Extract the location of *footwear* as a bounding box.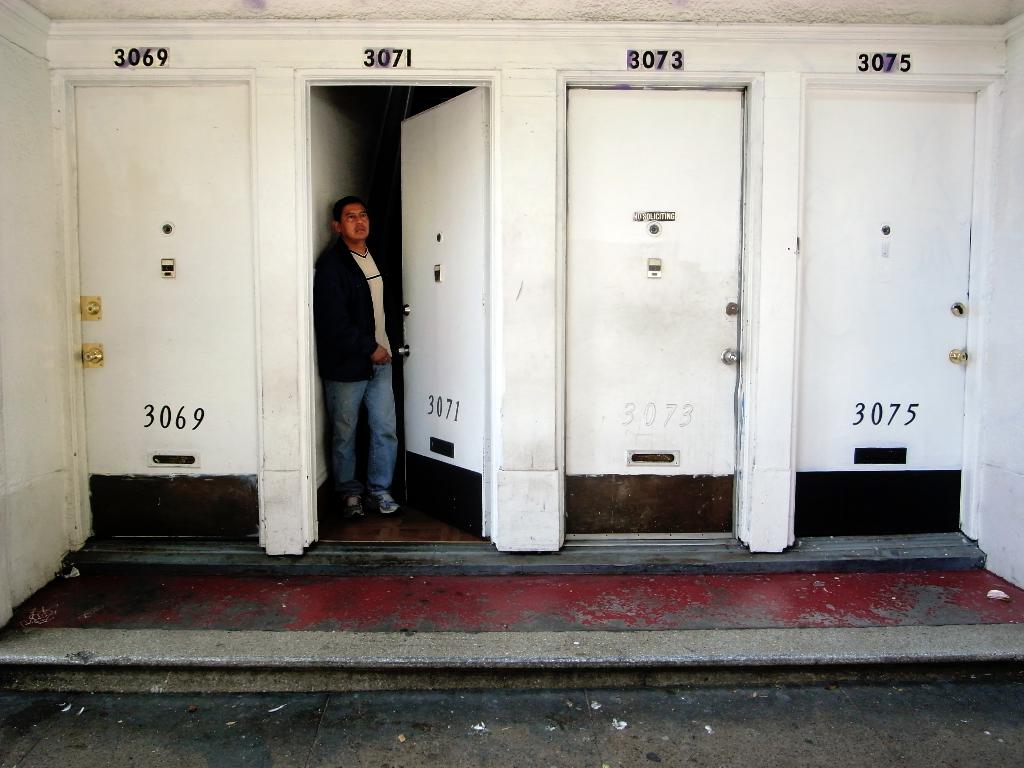
BBox(365, 490, 395, 518).
